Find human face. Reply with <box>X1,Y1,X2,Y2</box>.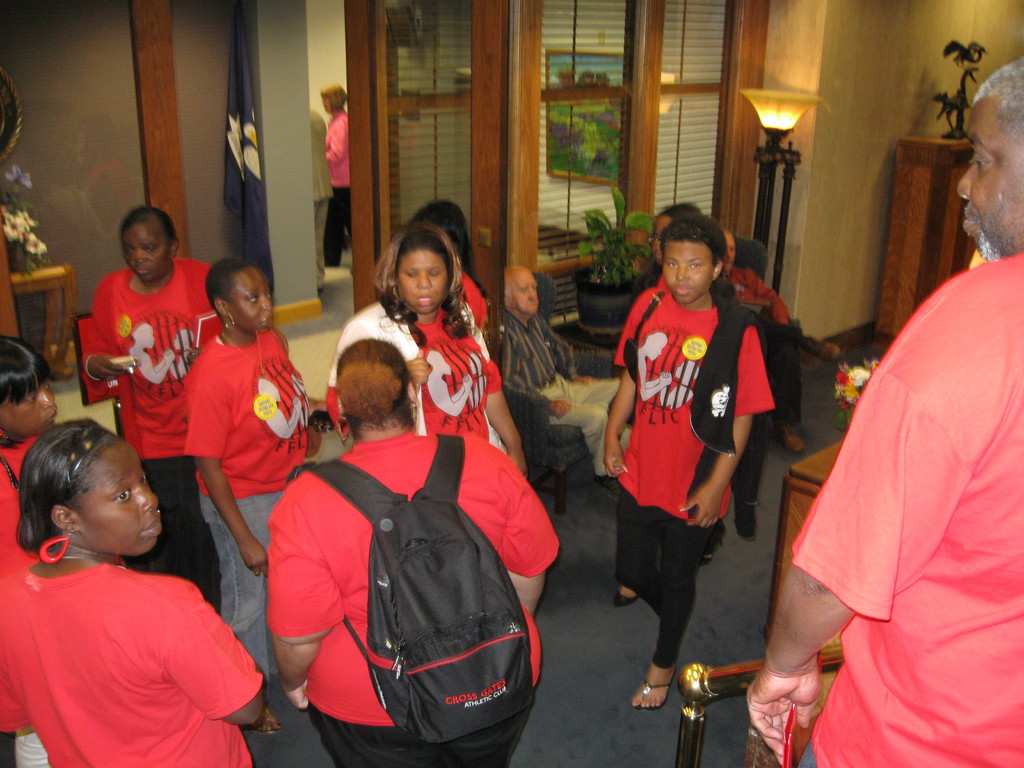
<box>665,241,708,307</box>.
